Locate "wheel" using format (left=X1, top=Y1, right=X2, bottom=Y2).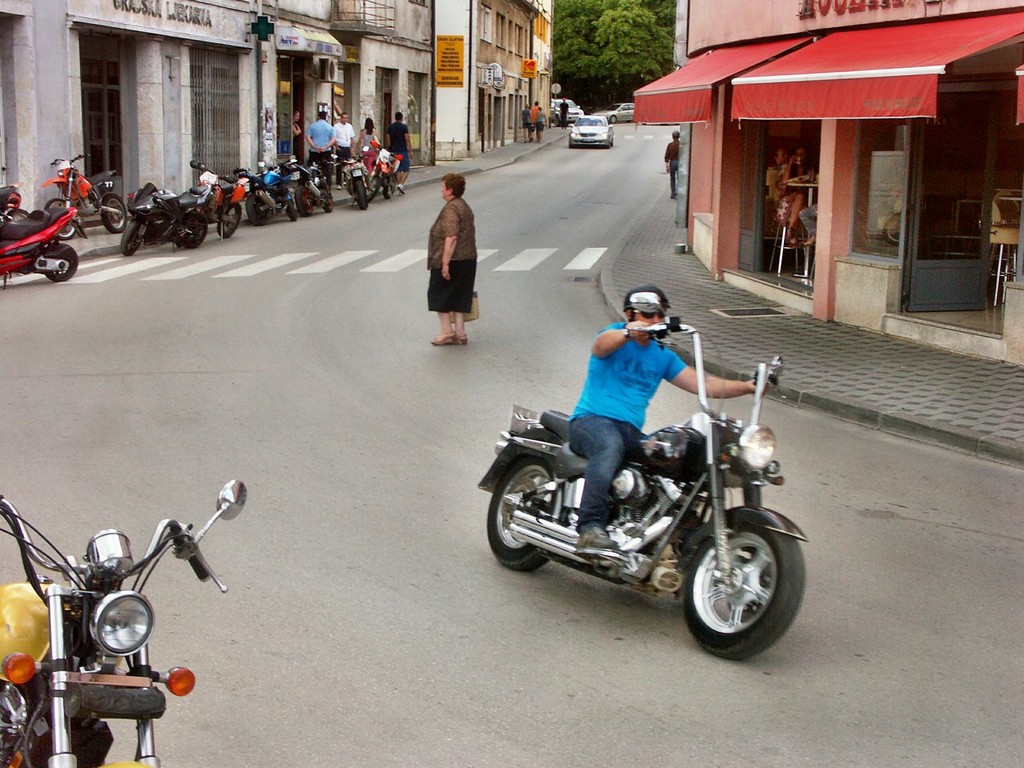
(left=44, top=198, right=76, bottom=240).
